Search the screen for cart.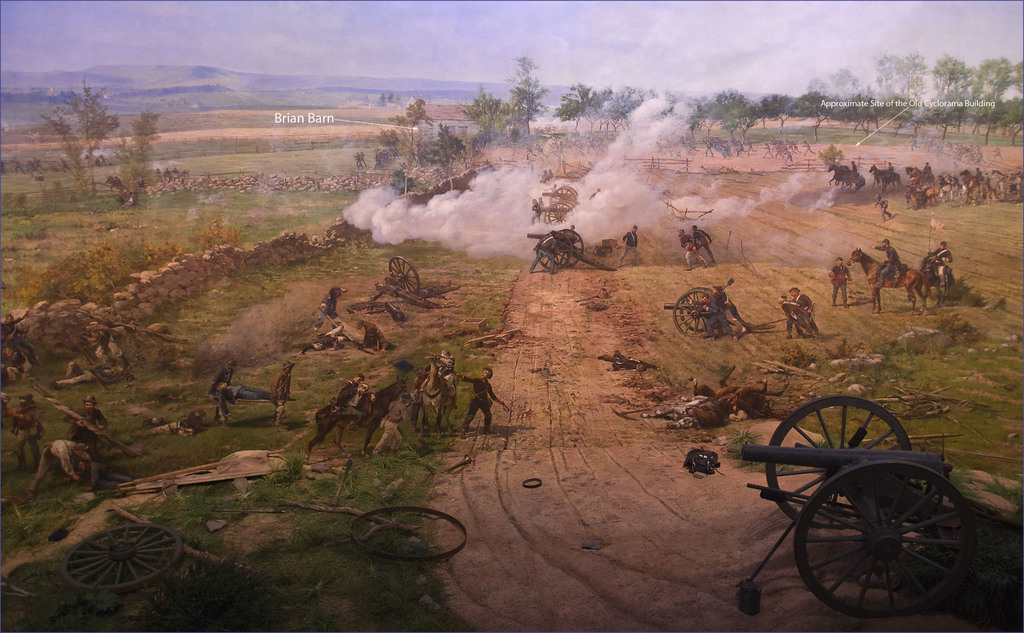
Found at [left=529, top=227, right=615, bottom=271].
